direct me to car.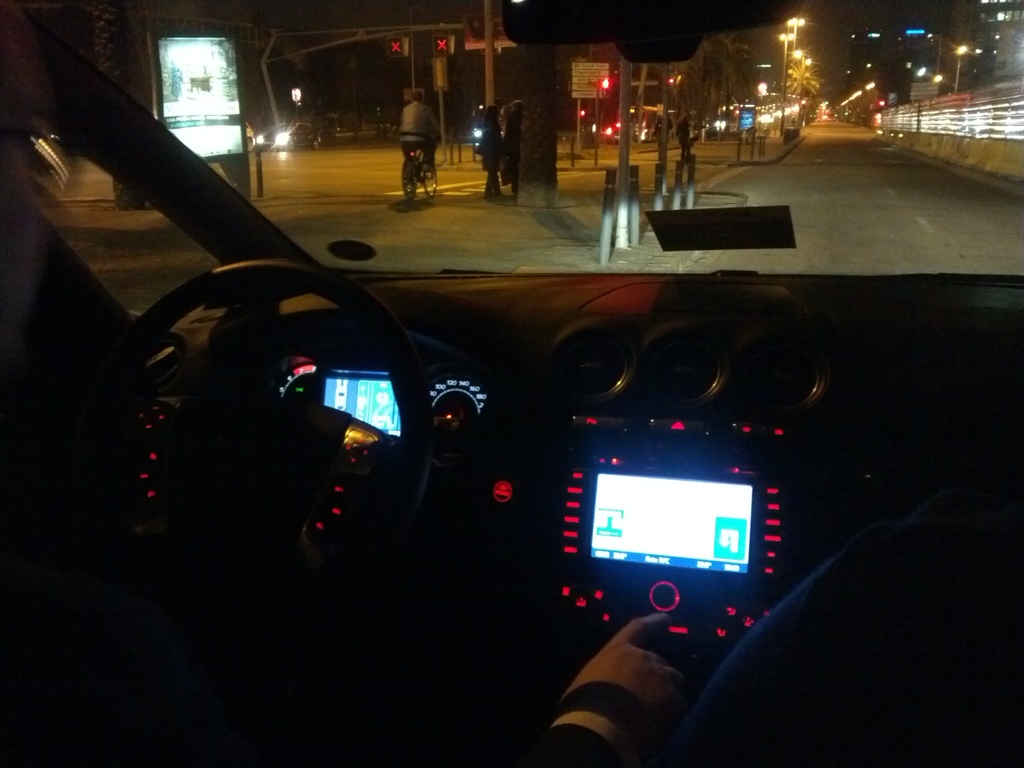
Direction: bbox(605, 122, 639, 144).
